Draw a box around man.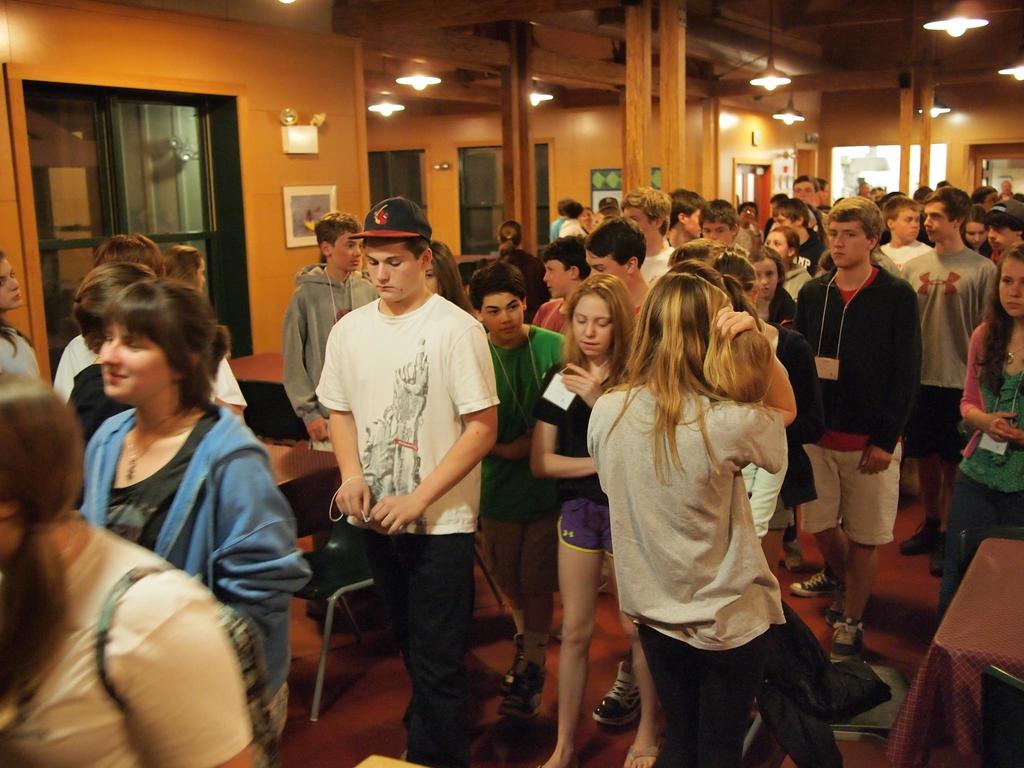
Rect(768, 199, 825, 274).
